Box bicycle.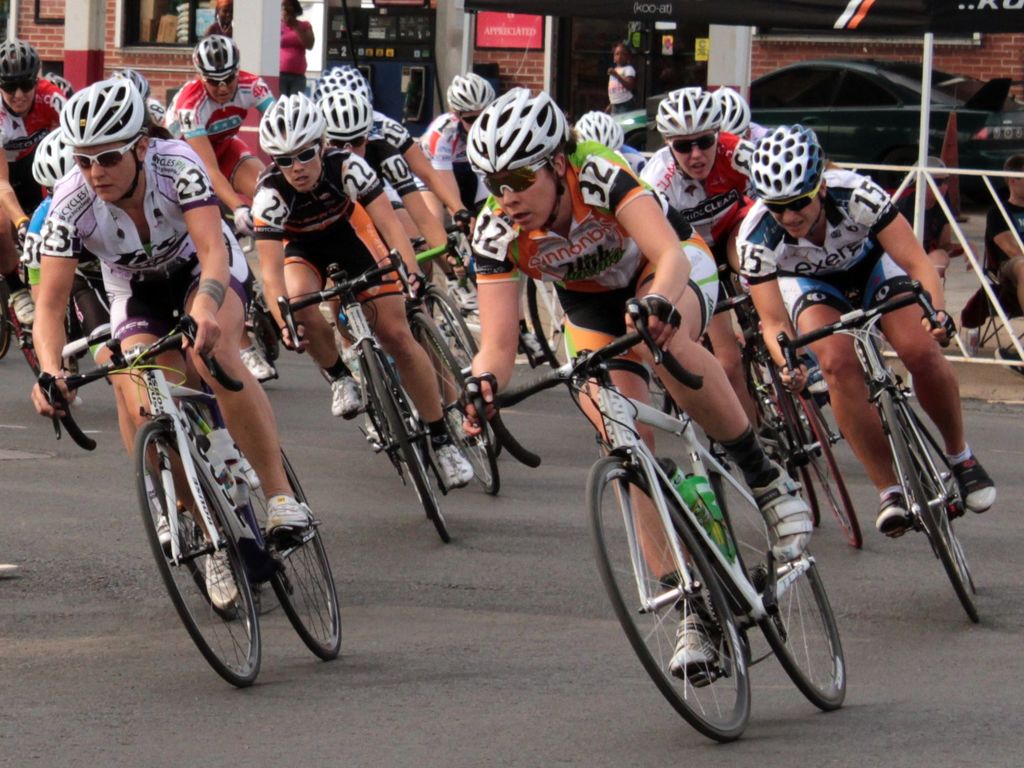
<box>54,294,343,689</box>.
